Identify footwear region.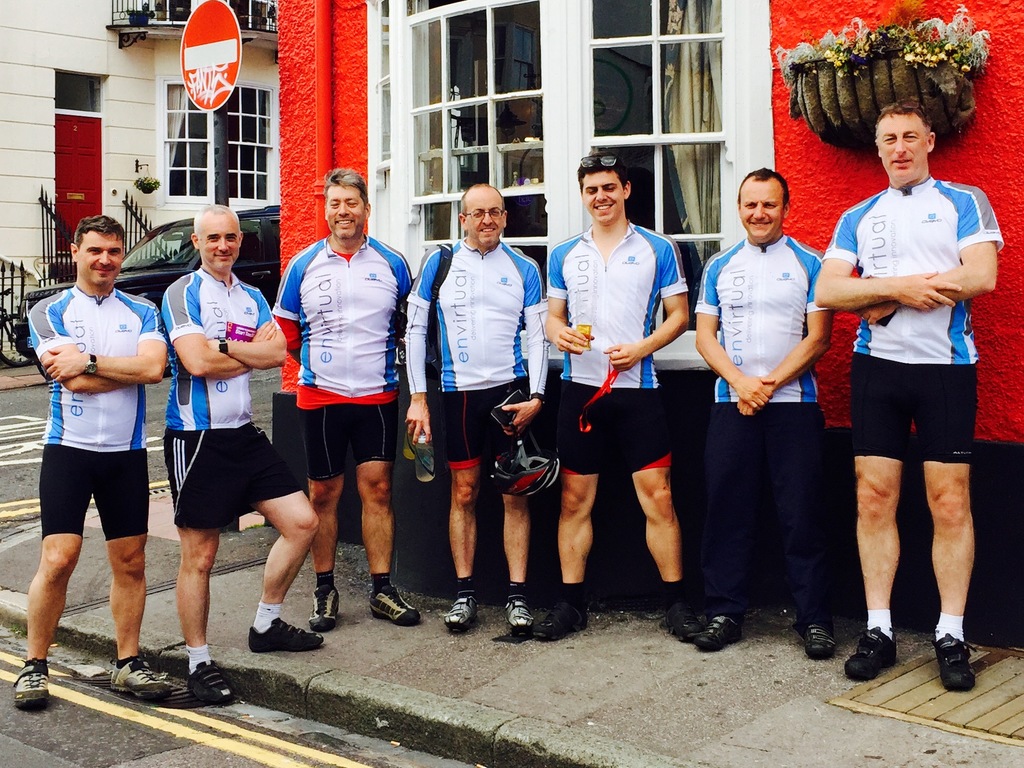
Region: x1=310, y1=582, x2=340, y2=631.
